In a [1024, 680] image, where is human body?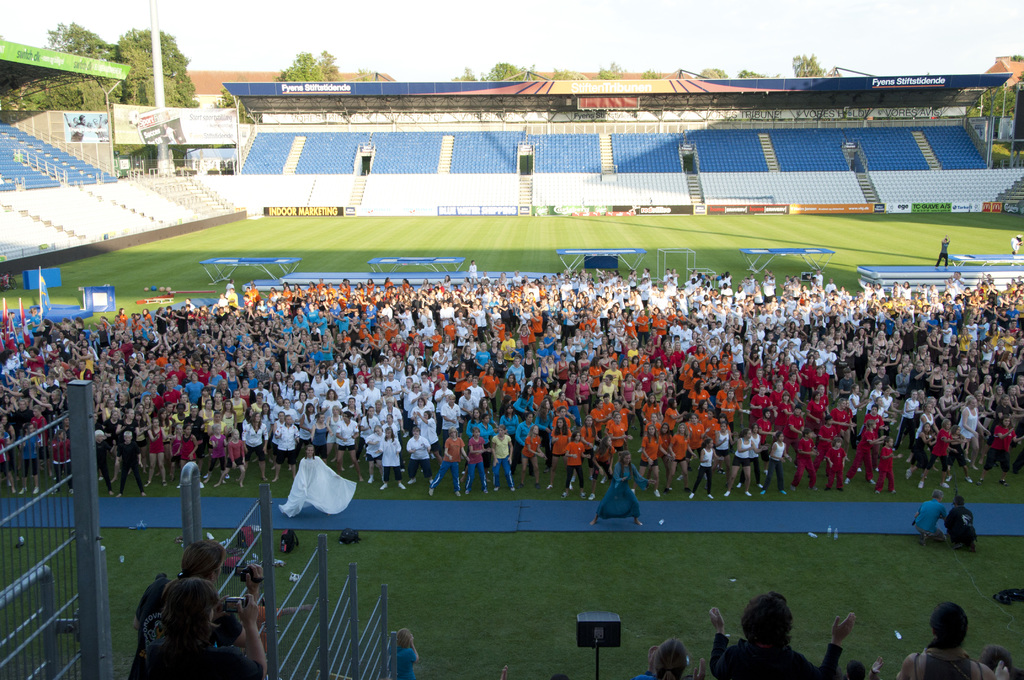
470,310,481,326.
